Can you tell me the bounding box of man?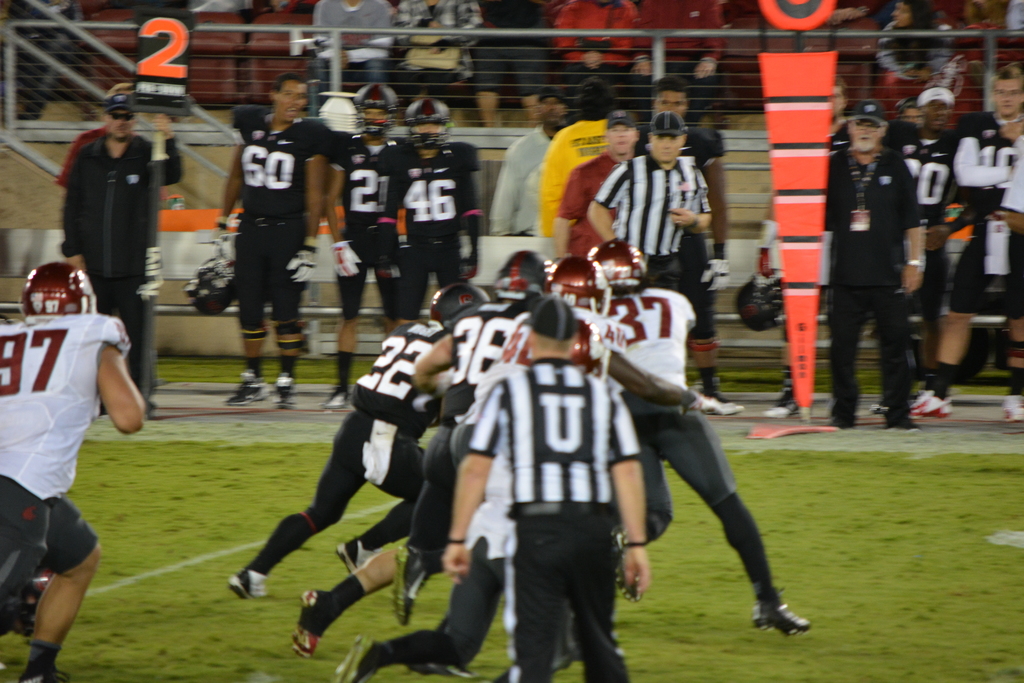
<region>556, 109, 643, 256</region>.
